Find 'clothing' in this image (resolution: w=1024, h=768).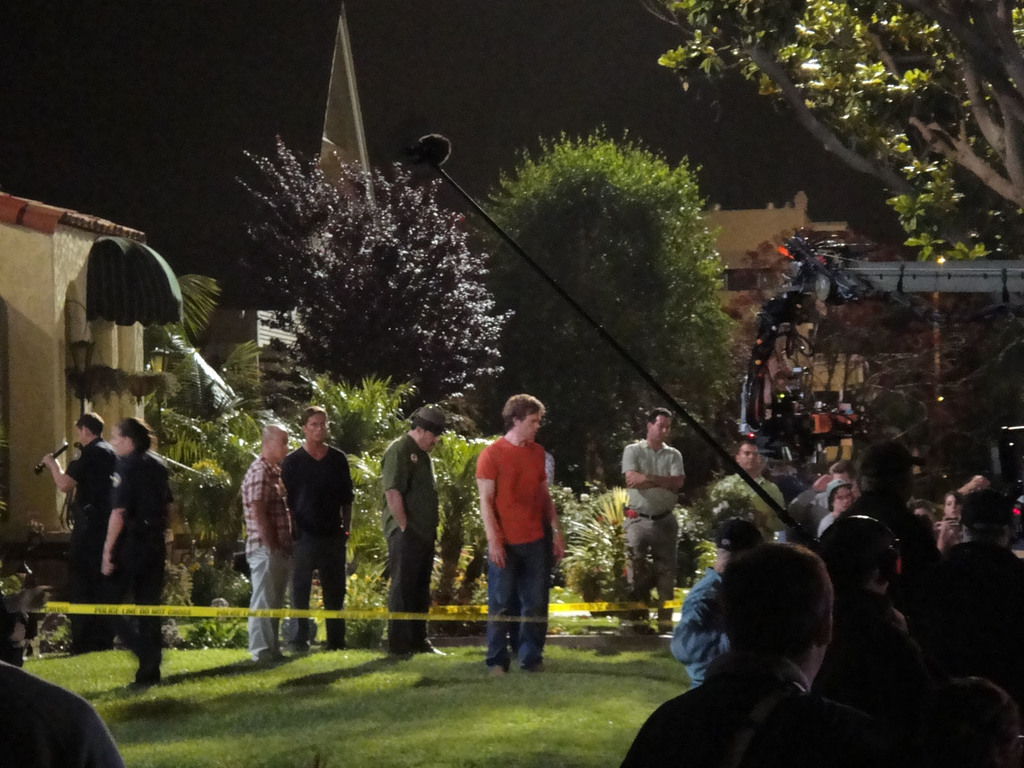
[247,460,289,541].
